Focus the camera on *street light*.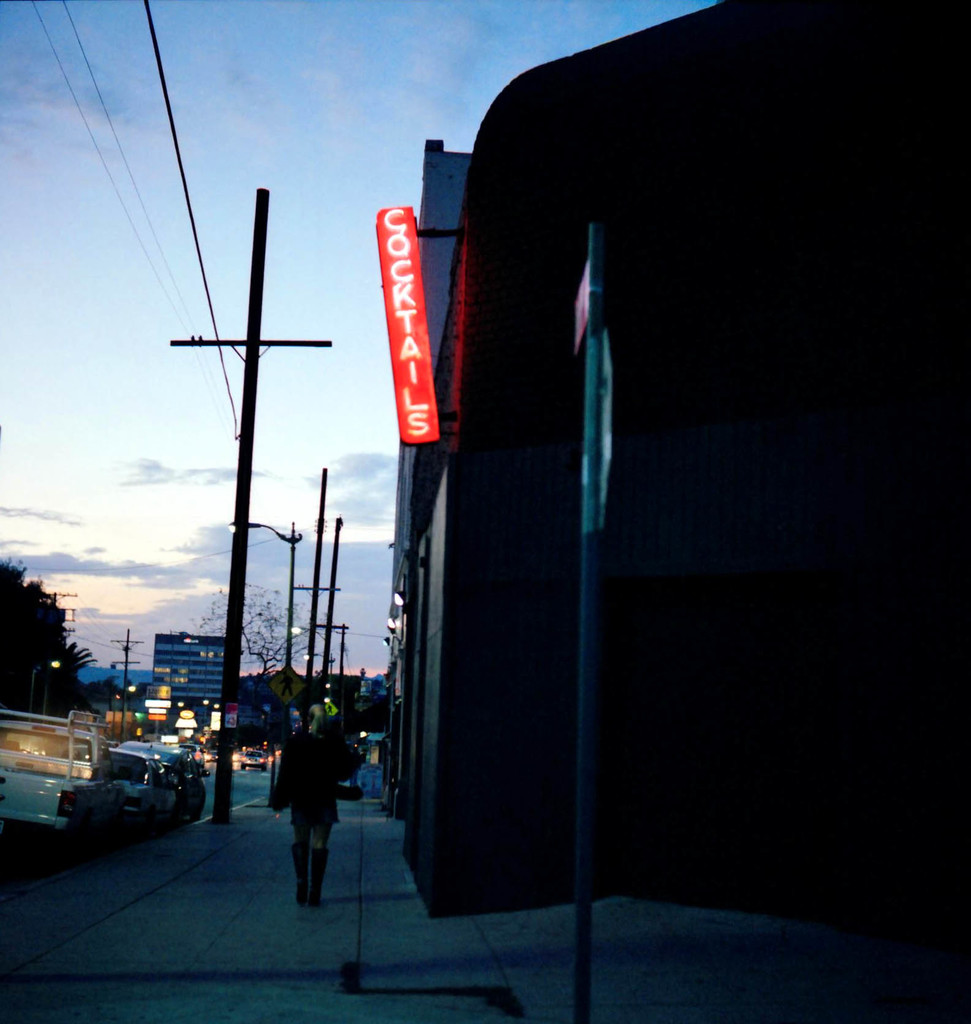
Focus region: pyautogui.locateOnScreen(297, 653, 338, 708).
